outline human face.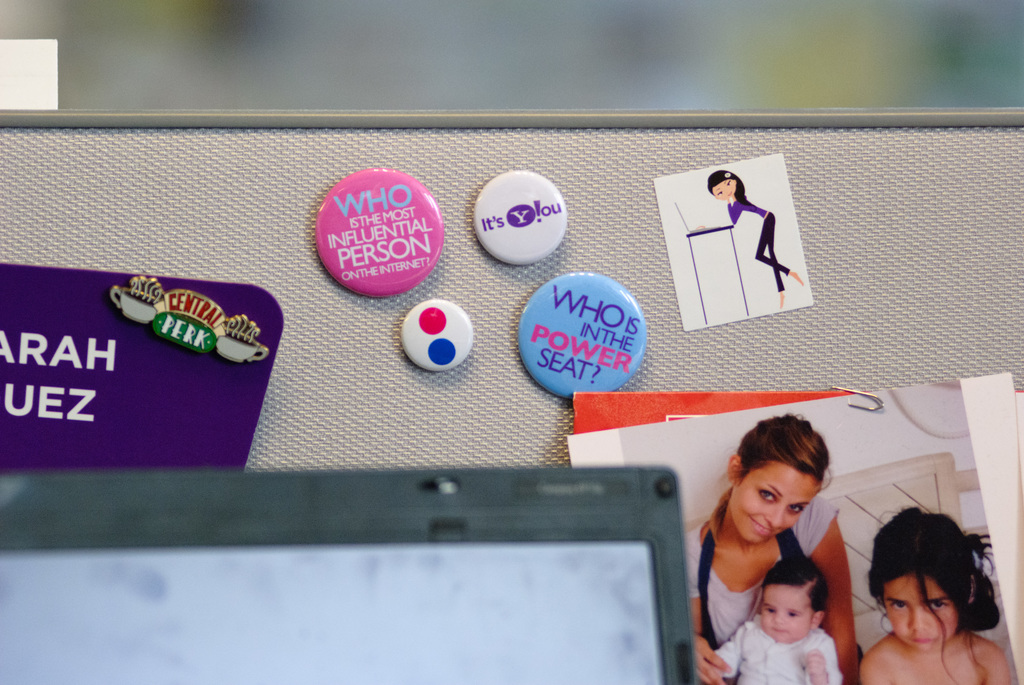
Outline: [722,459,822,548].
